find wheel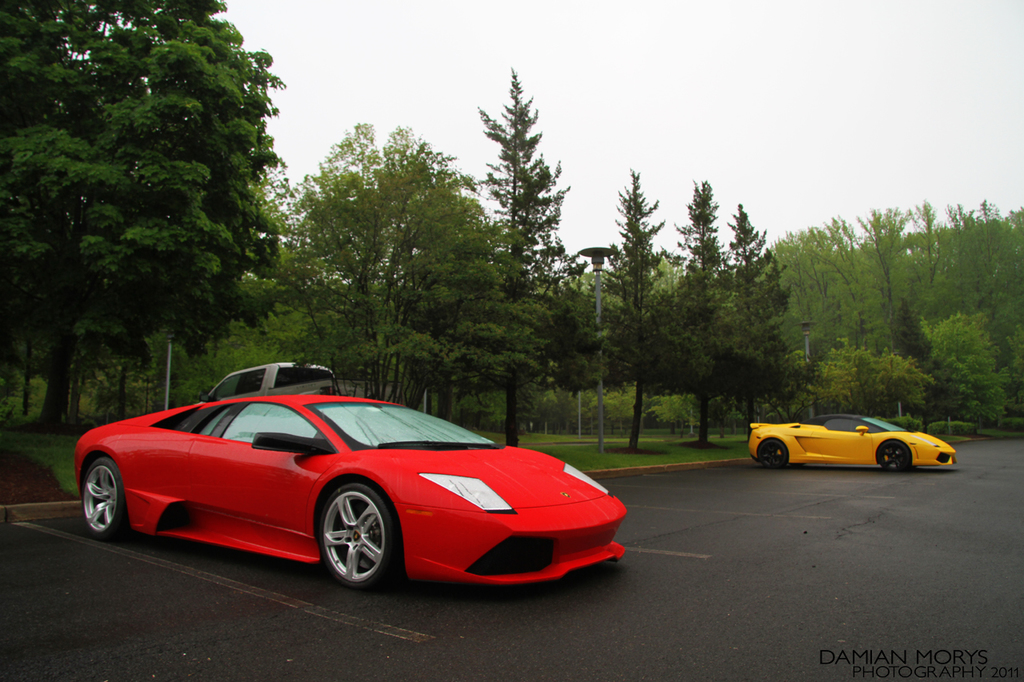
{"left": 315, "top": 481, "right": 400, "bottom": 592}
